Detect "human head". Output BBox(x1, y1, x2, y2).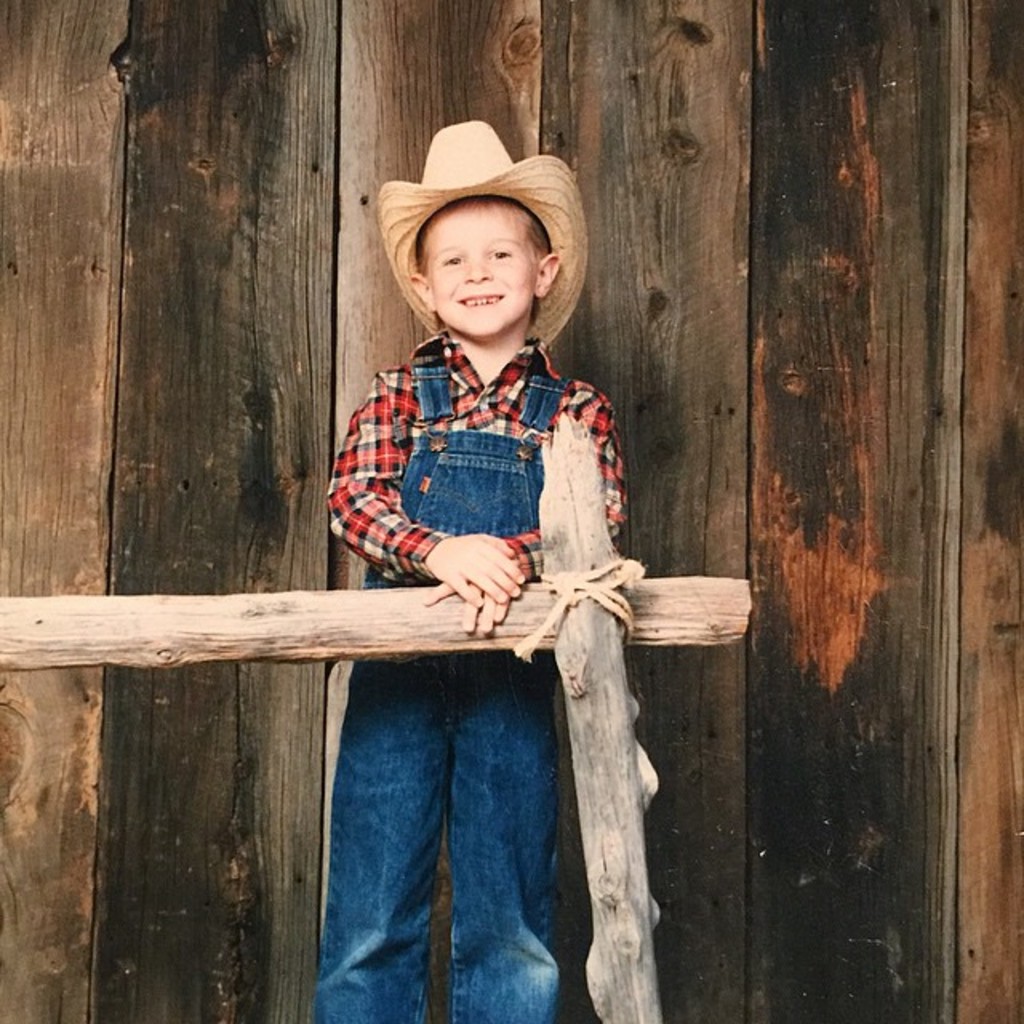
BBox(390, 163, 566, 338).
